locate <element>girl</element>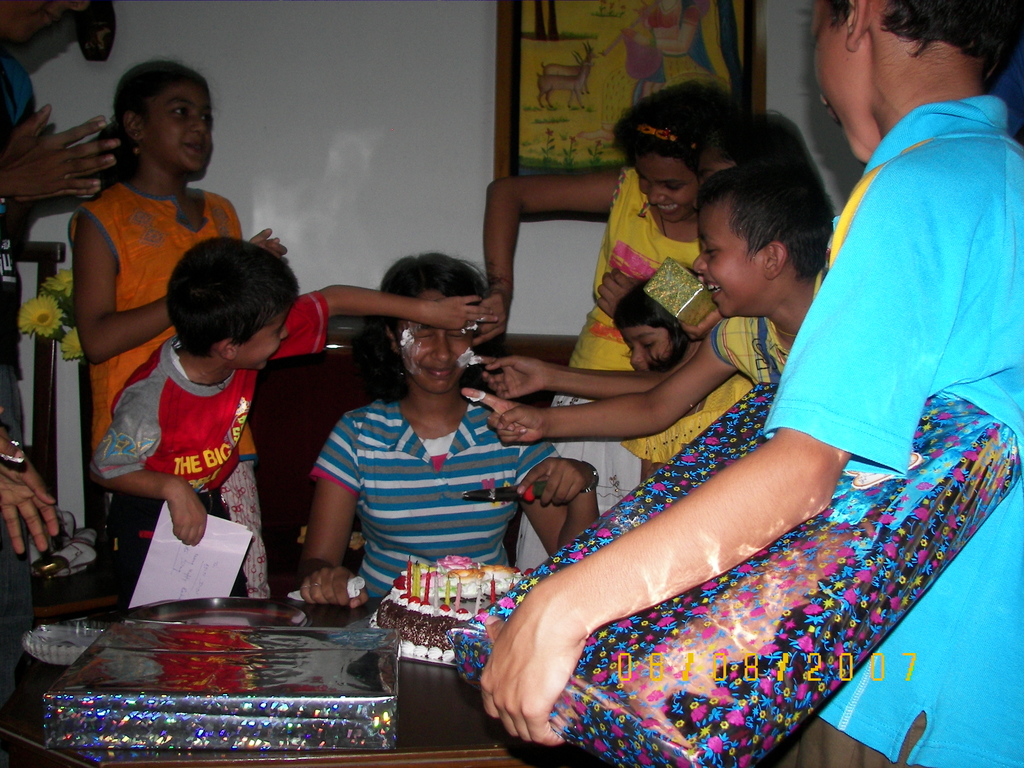
x1=620, y1=283, x2=752, y2=477
